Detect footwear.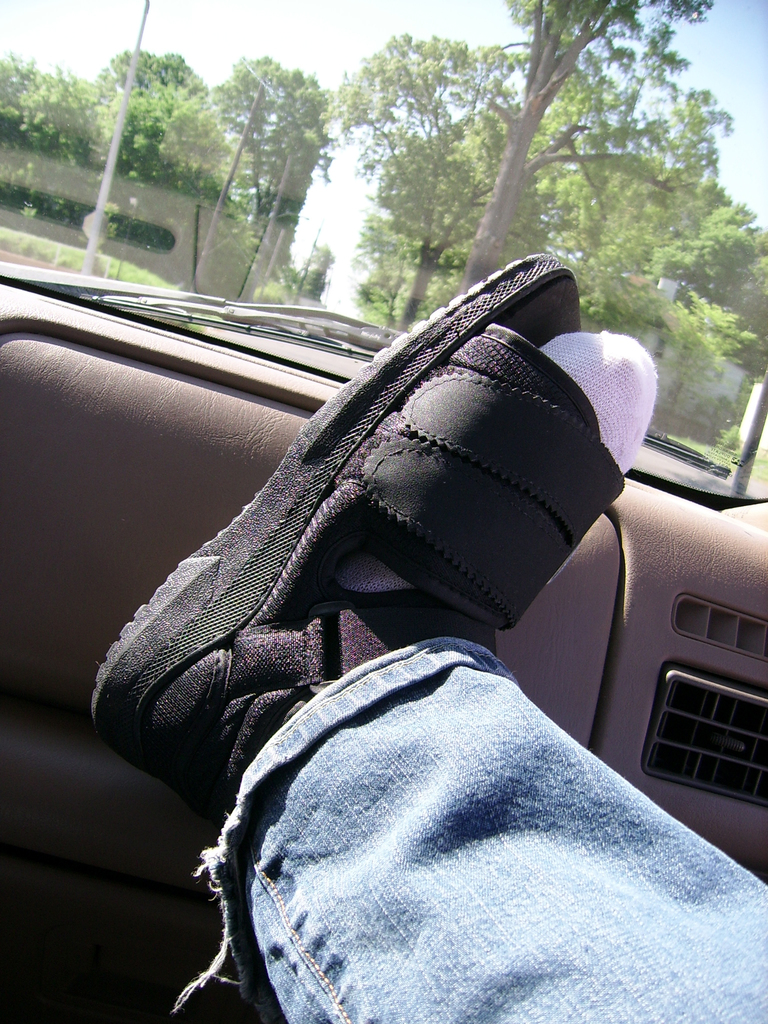
Detected at crop(171, 287, 641, 753).
